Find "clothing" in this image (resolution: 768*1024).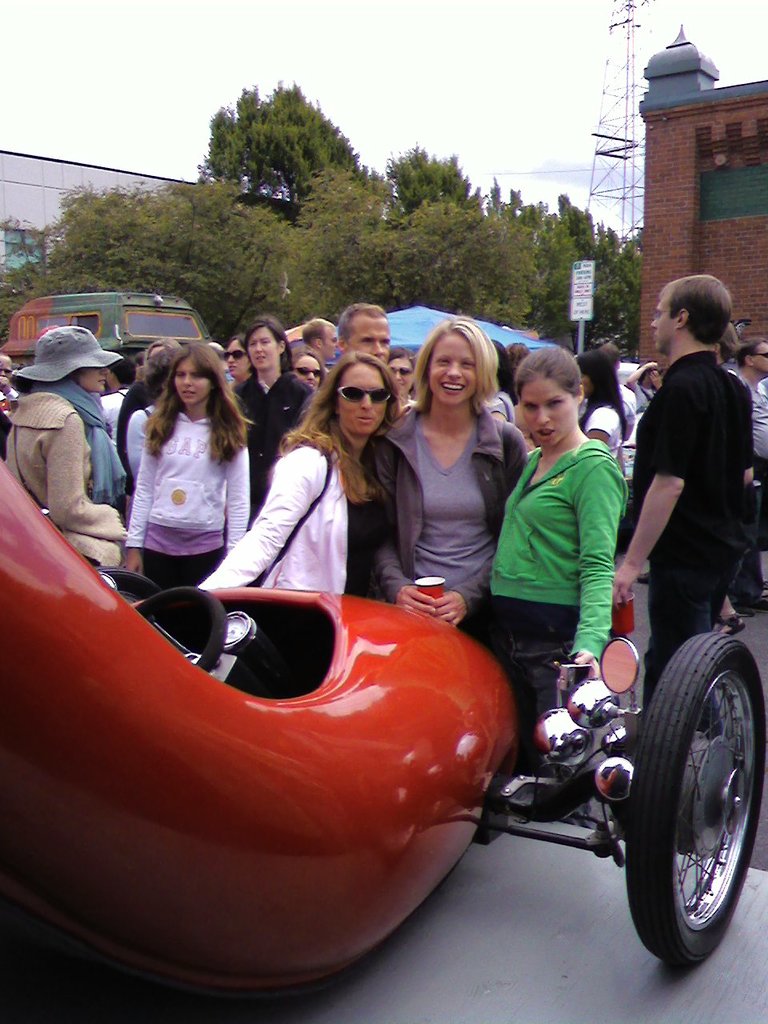
detection(99, 389, 122, 510).
